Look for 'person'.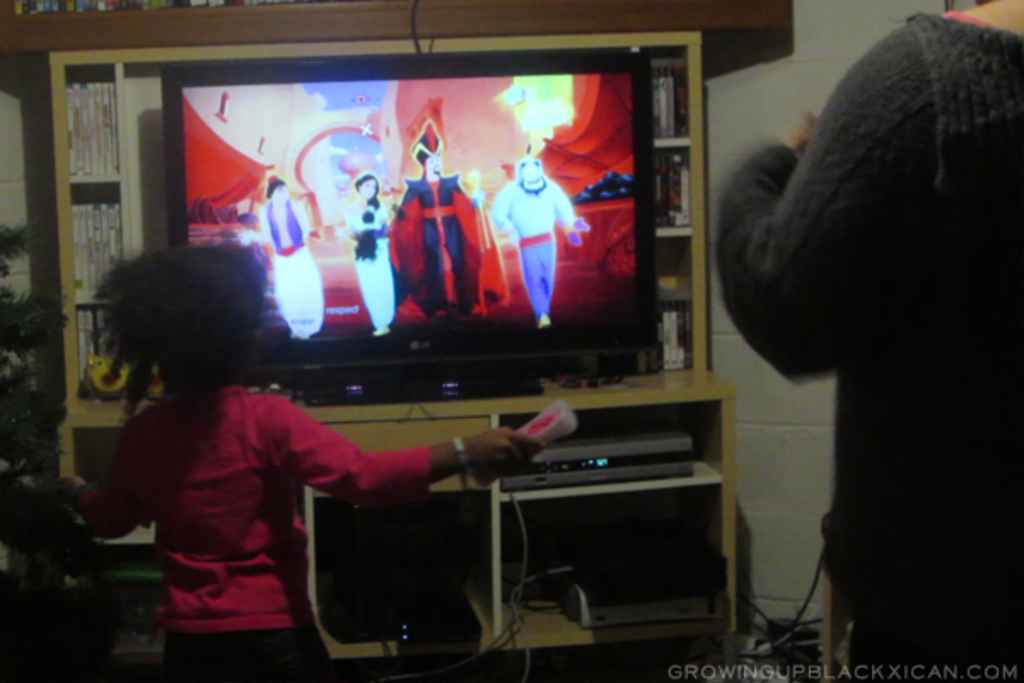
Found: bbox=(239, 172, 326, 338).
